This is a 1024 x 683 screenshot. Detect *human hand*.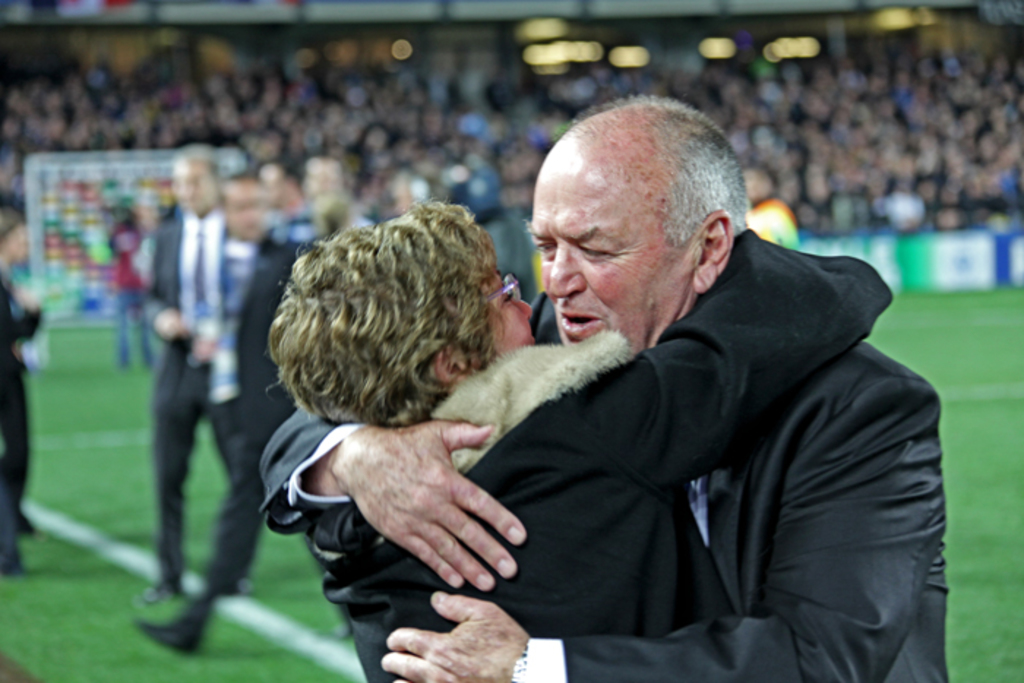
{"left": 151, "top": 309, "right": 186, "bottom": 342}.
